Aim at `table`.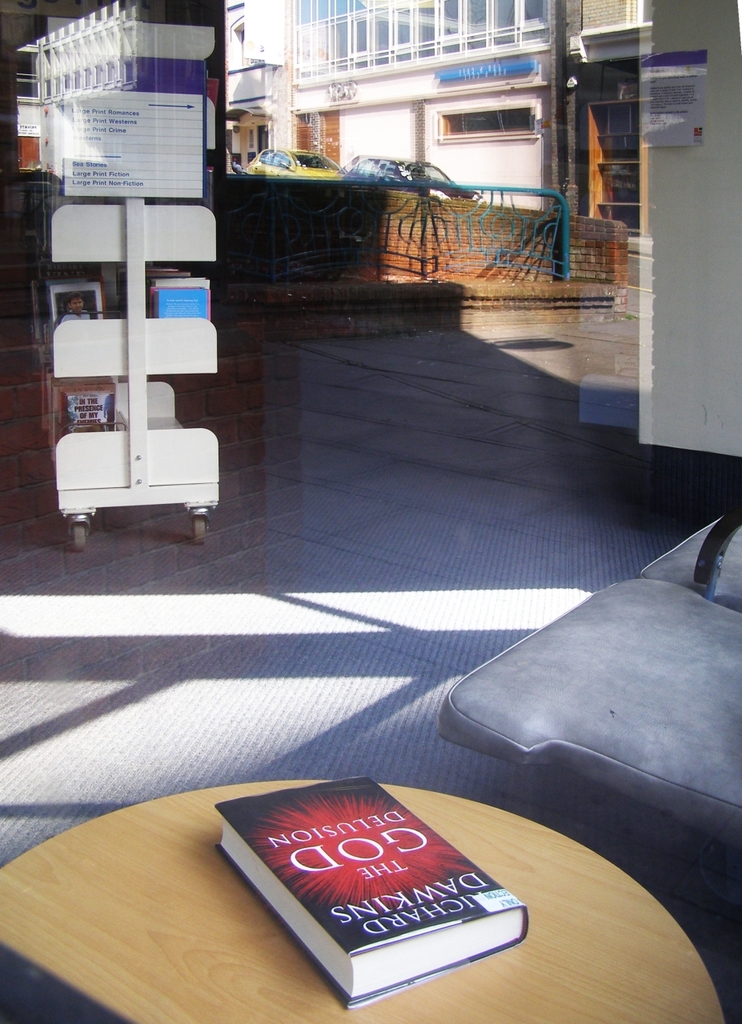
Aimed at <box>4,782,730,1023</box>.
